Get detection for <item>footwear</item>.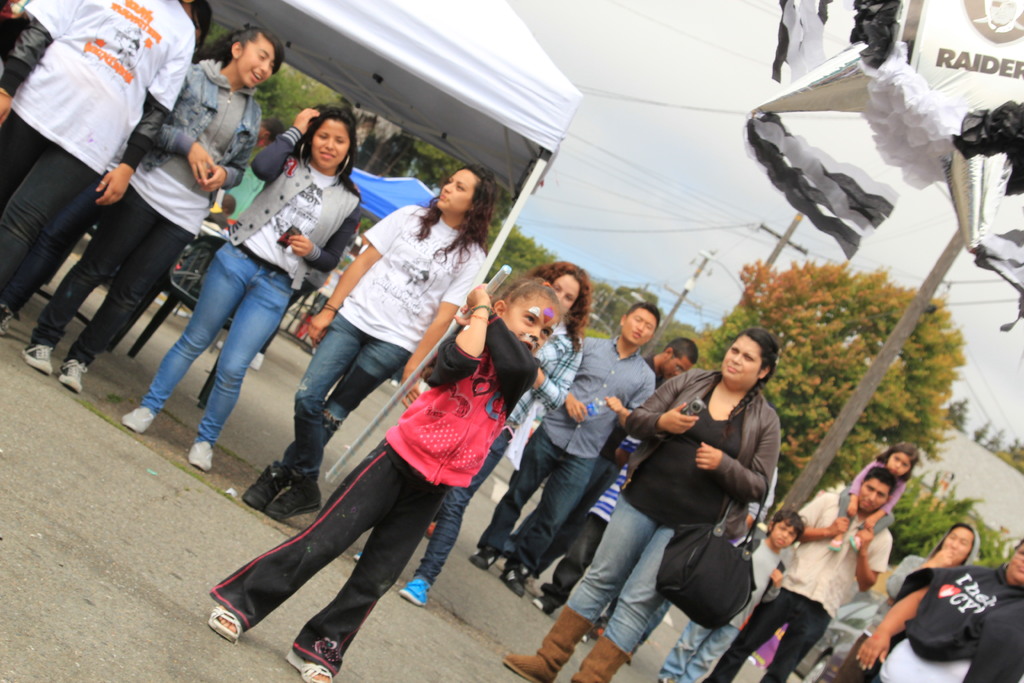
Detection: detection(499, 561, 527, 596).
